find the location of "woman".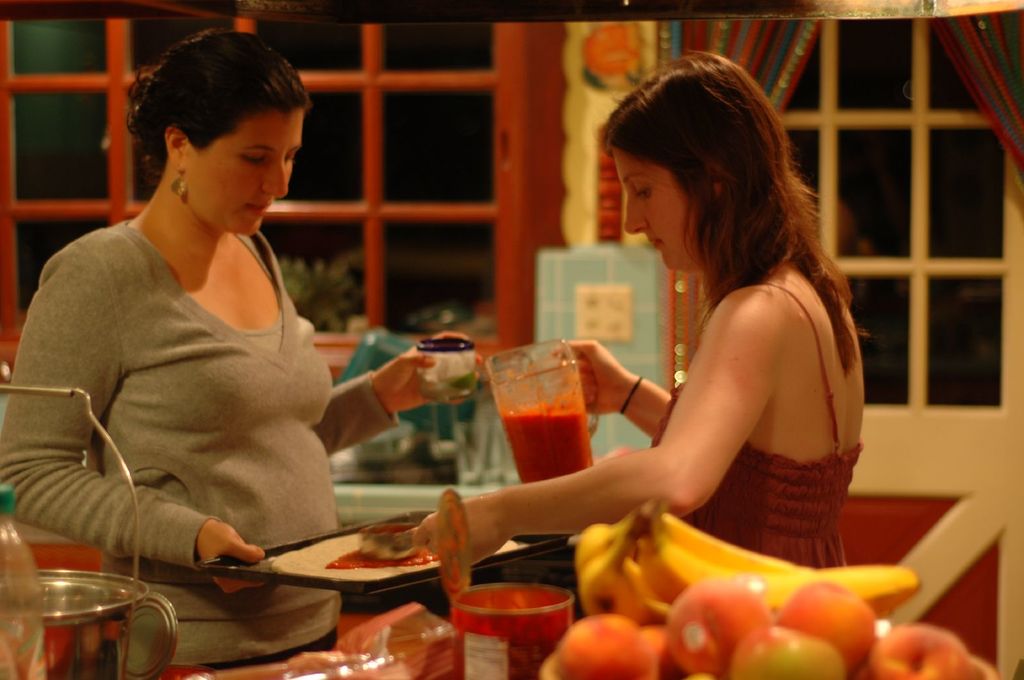
Location: [409,45,870,566].
